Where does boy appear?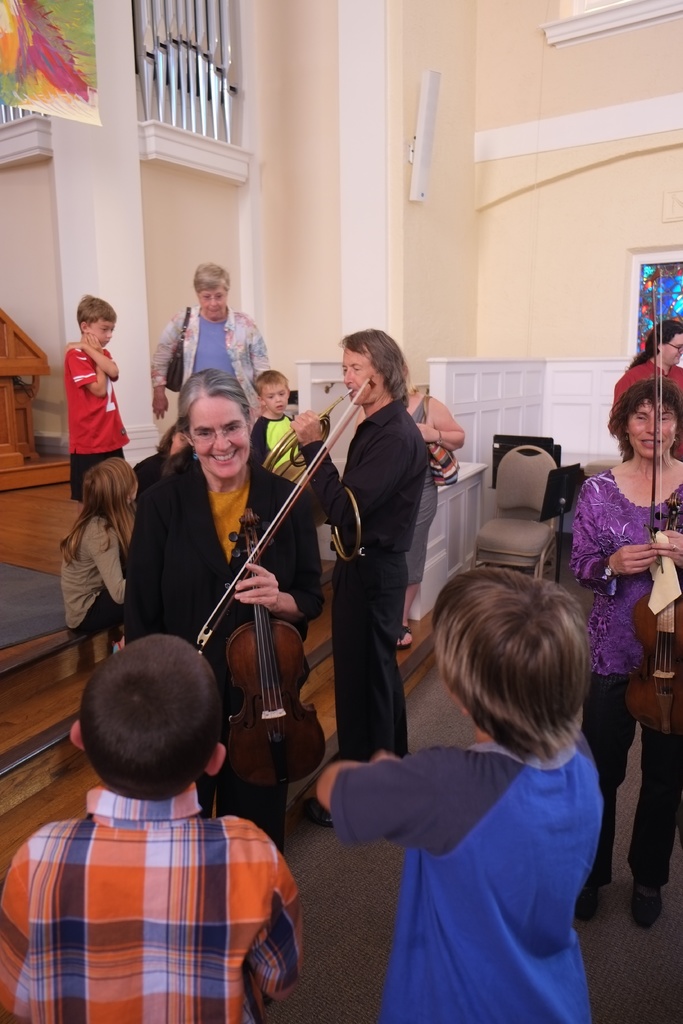
Appears at {"x1": 0, "y1": 634, "x2": 303, "y2": 1023}.
